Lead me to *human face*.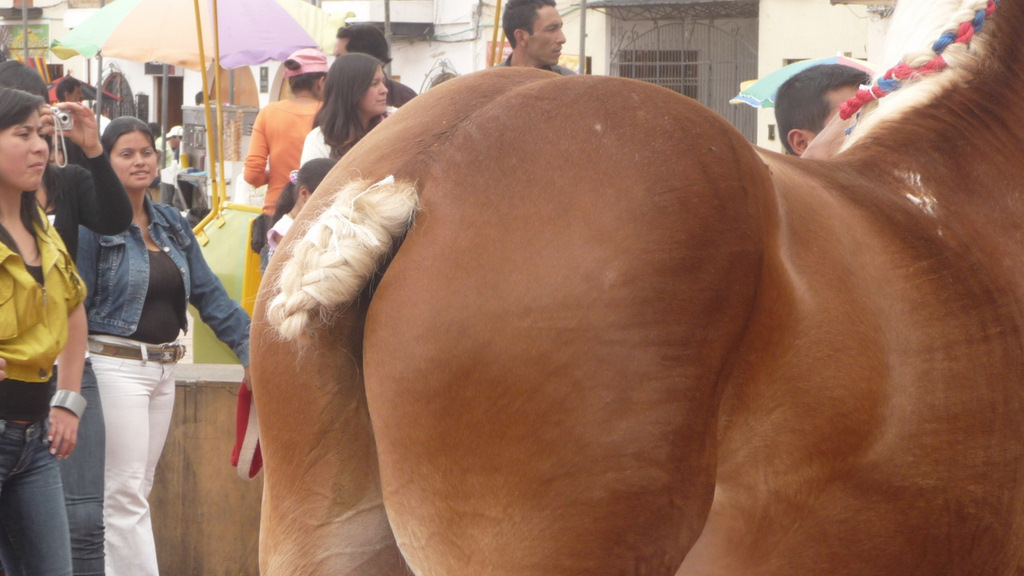
Lead to left=528, top=3, right=565, bottom=62.
